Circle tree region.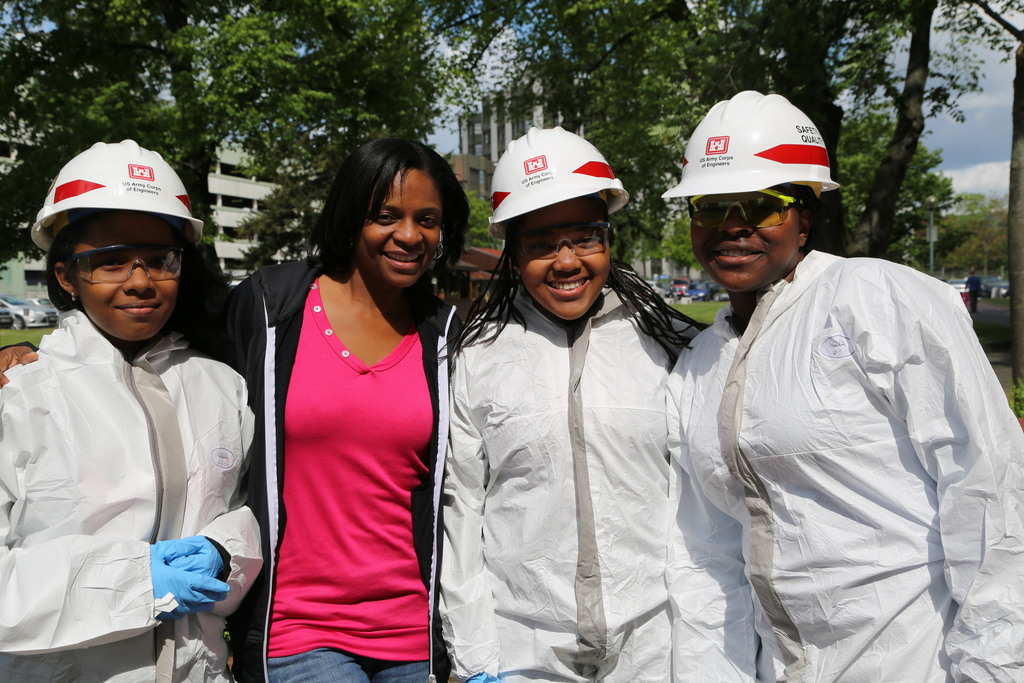
Region: crop(680, 0, 945, 271).
